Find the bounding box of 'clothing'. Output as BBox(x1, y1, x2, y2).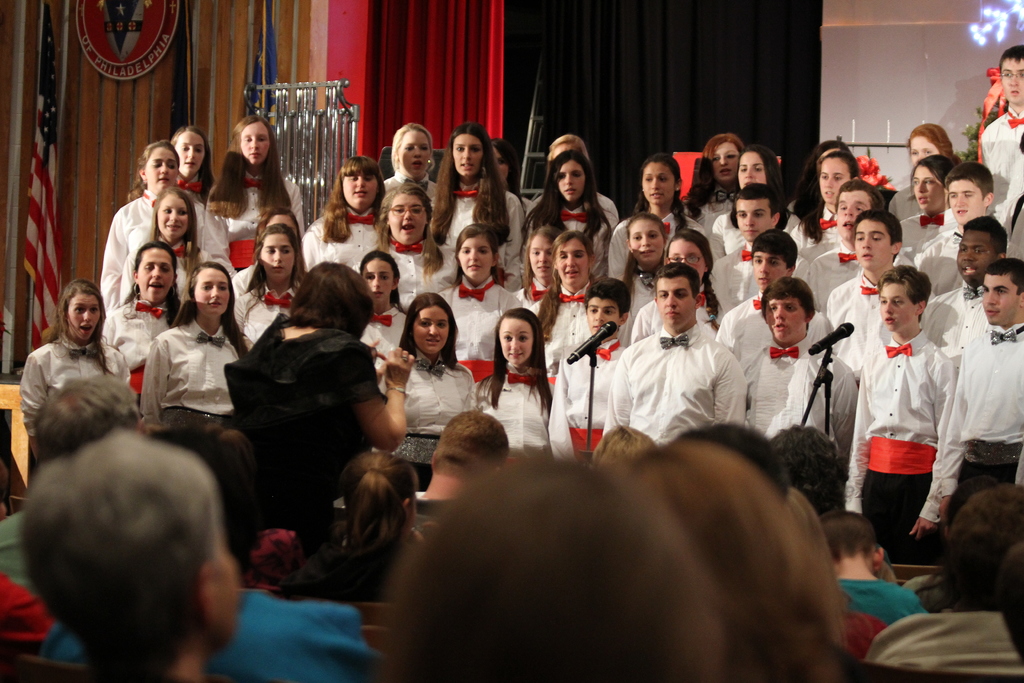
BBox(795, 211, 831, 263).
